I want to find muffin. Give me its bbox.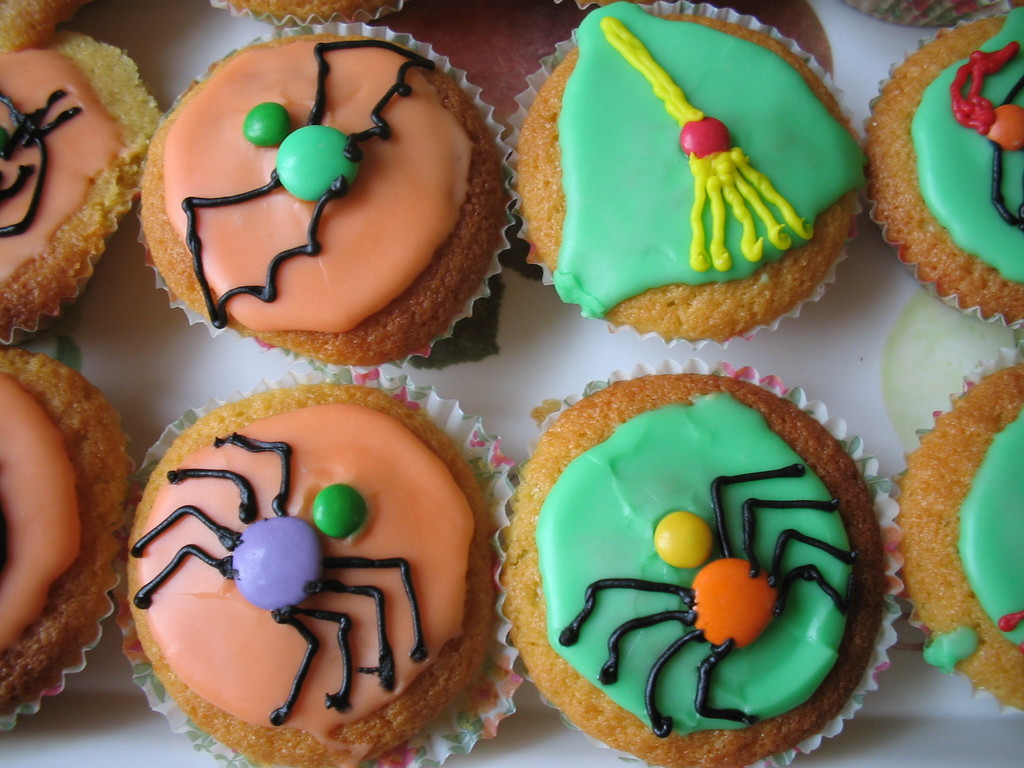
region(0, 0, 165, 346).
